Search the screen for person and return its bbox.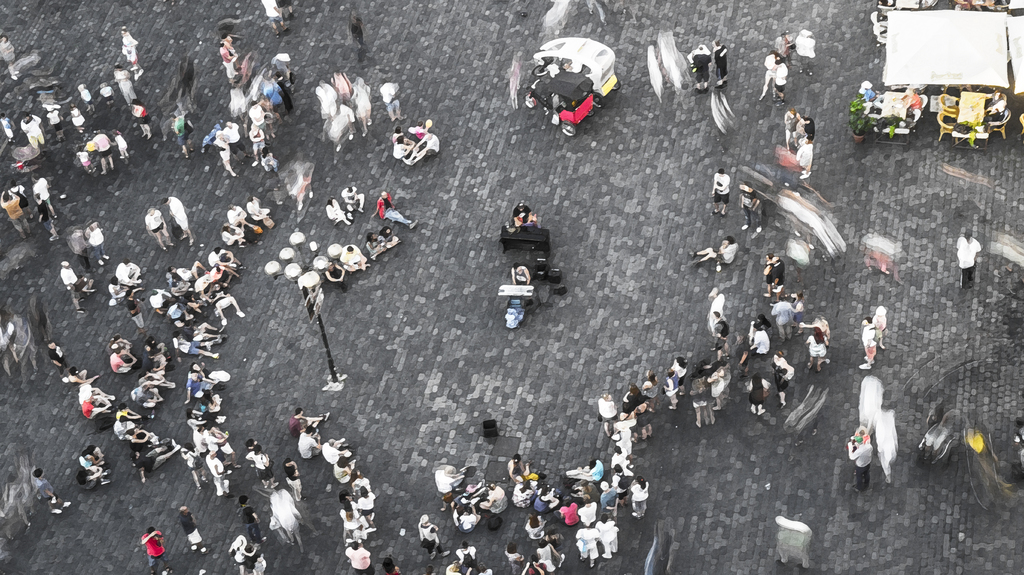
Found: (286, 403, 308, 441).
